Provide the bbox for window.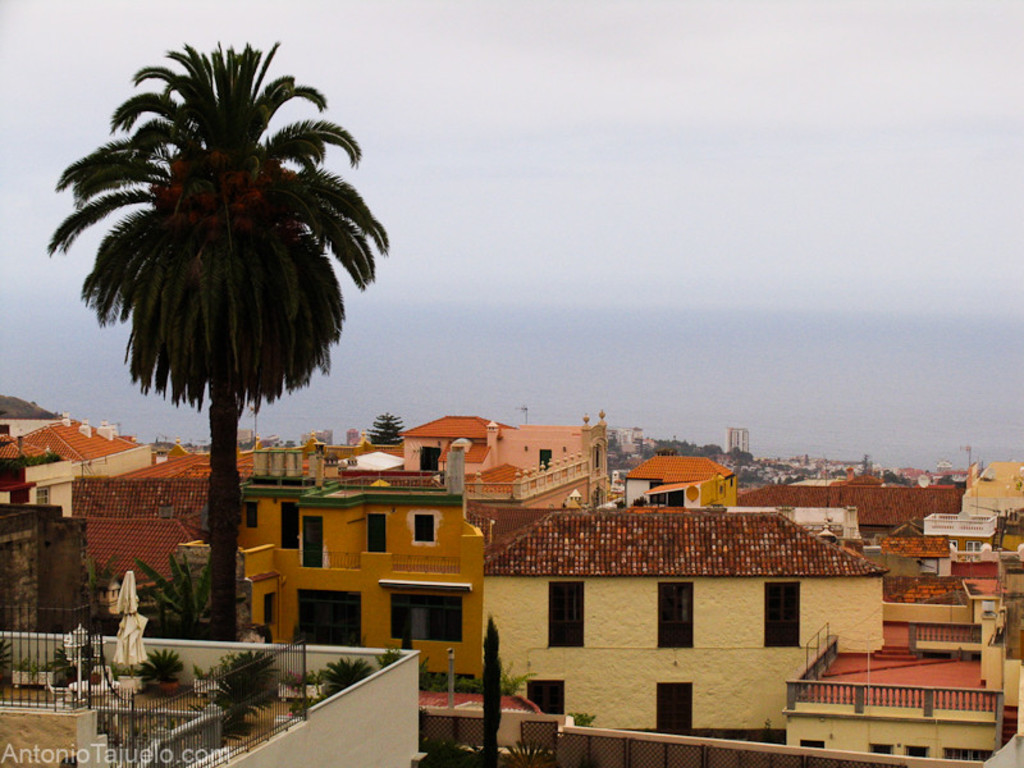
select_region(652, 680, 700, 733).
